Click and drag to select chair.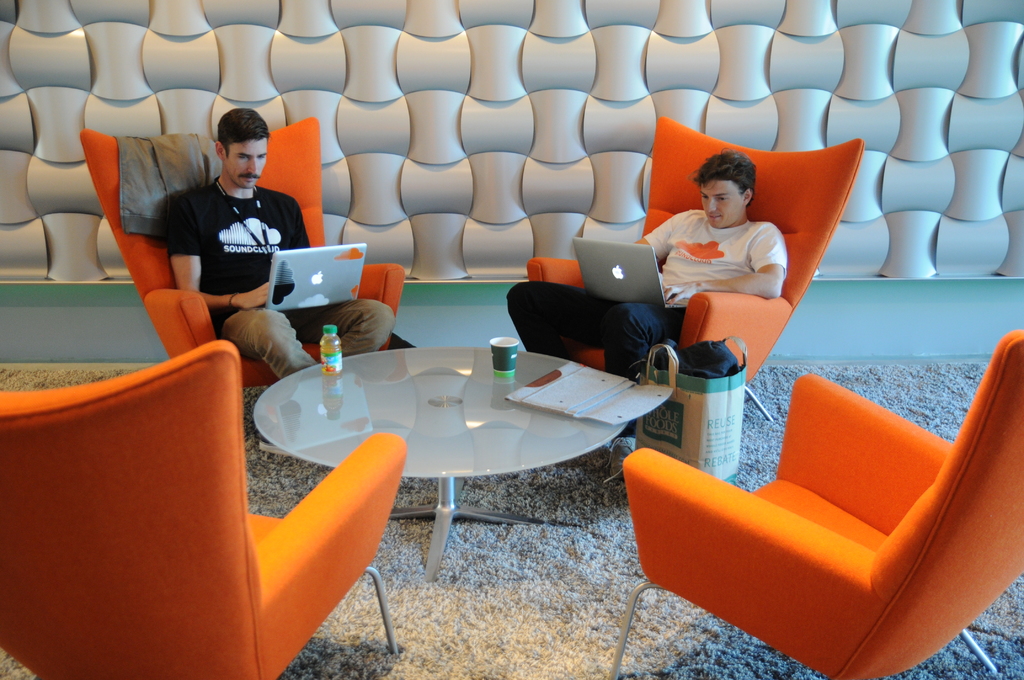
Selection: {"left": 518, "top": 114, "right": 868, "bottom": 425}.
